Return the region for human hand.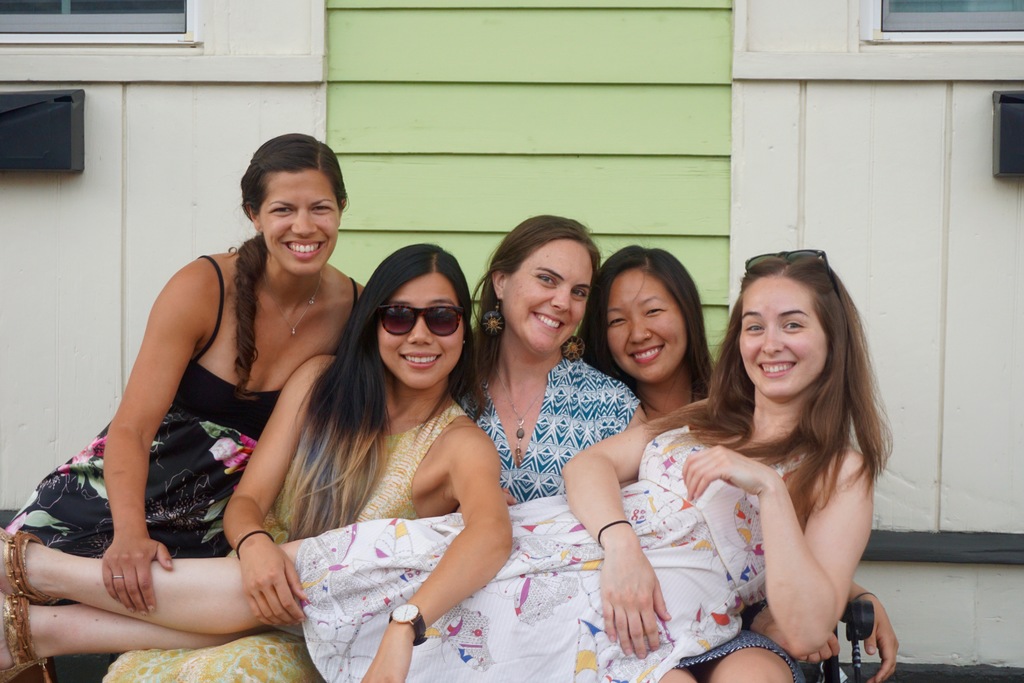
bbox=(856, 593, 901, 682).
